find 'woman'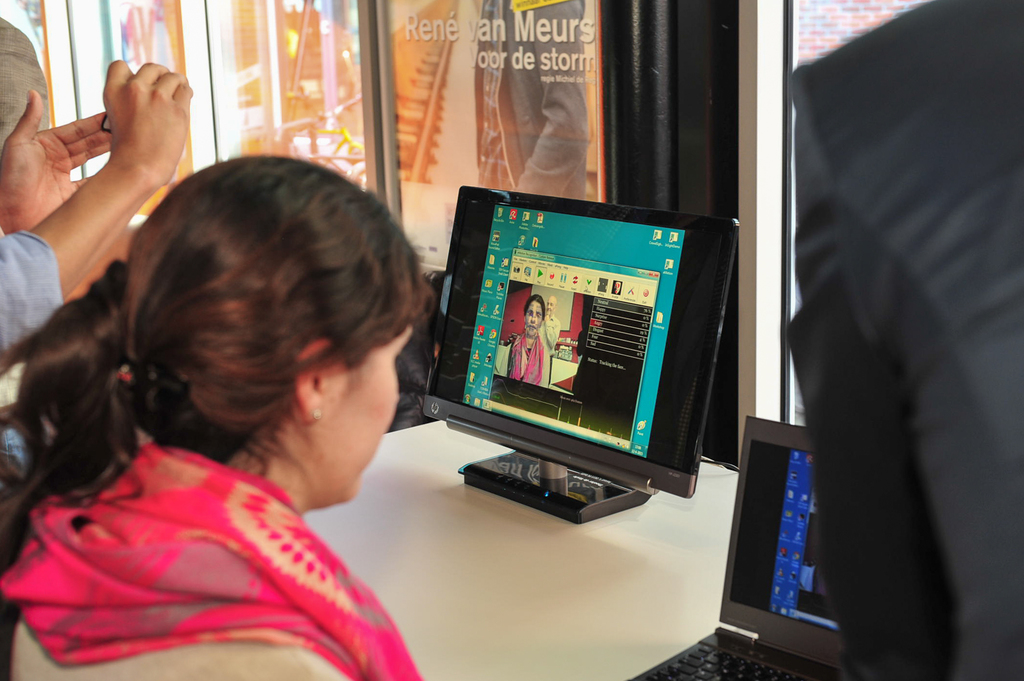
(5,126,446,680)
